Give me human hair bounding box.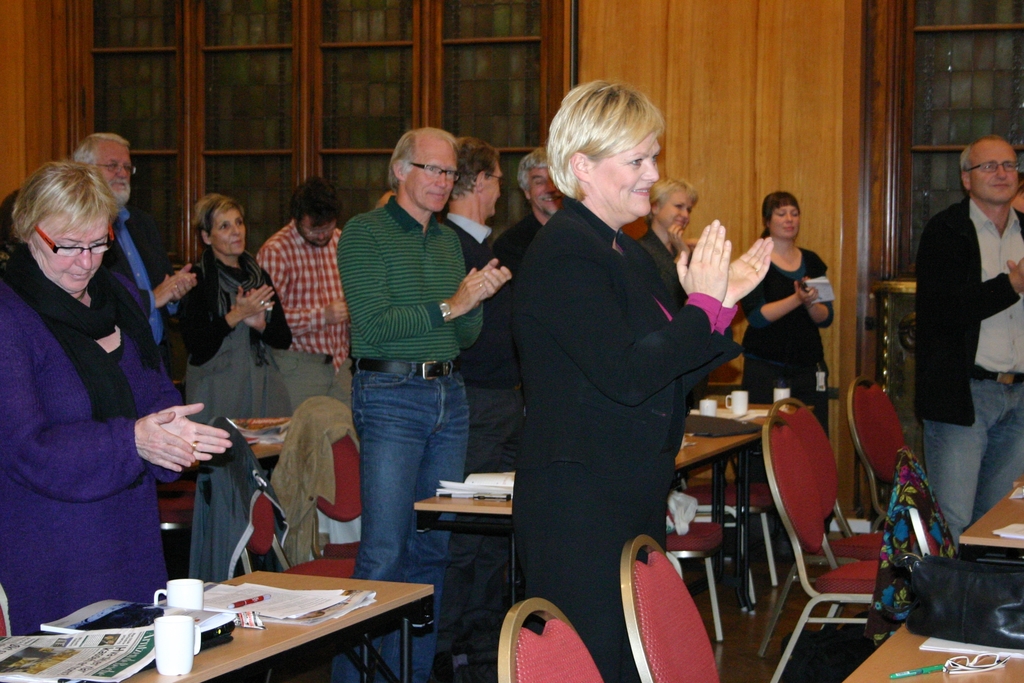
(x1=10, y1=162, x2=115, y2=242).
